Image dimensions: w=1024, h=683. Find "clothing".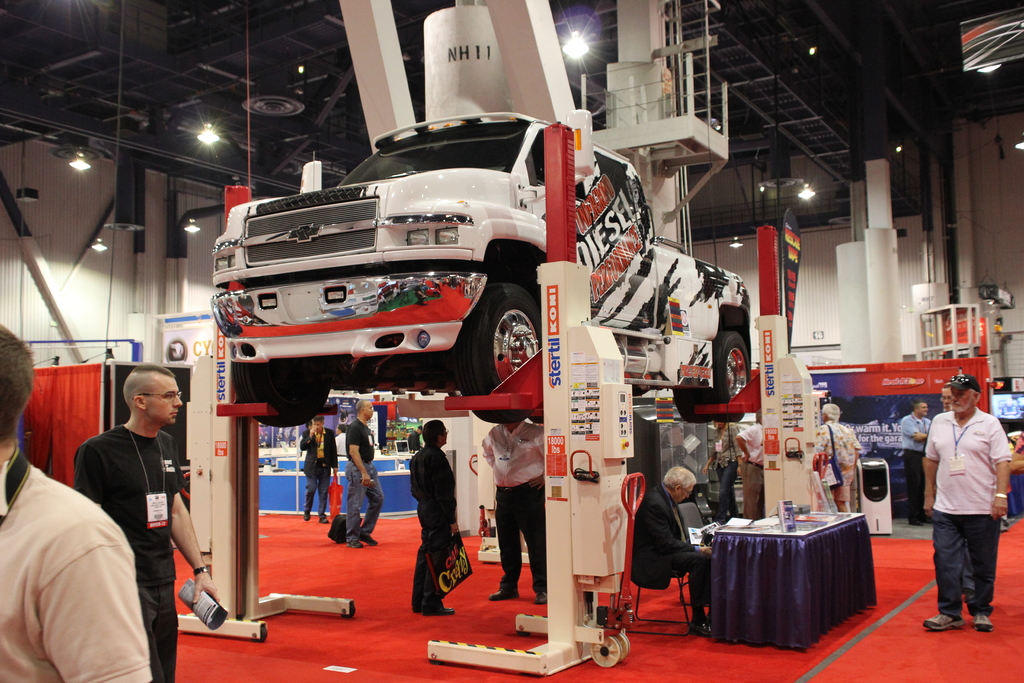
[408,429,420,450].
